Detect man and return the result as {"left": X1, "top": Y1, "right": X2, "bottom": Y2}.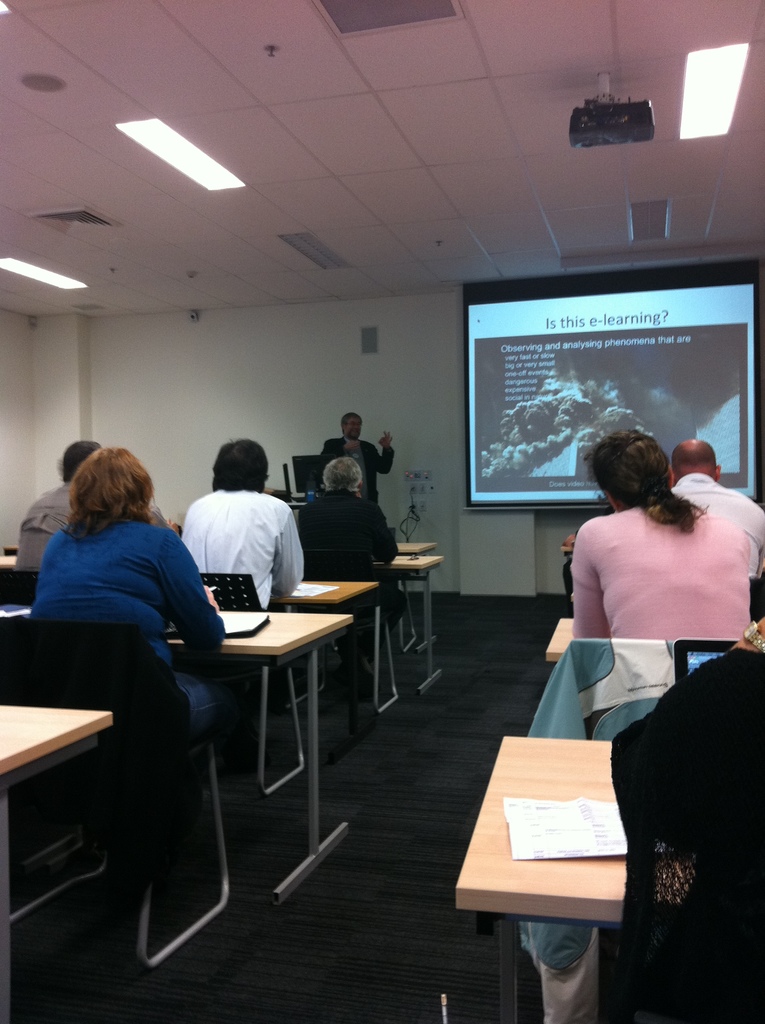
{"left": 668, "top": 439, "right": 764, "bottom": 612}.
